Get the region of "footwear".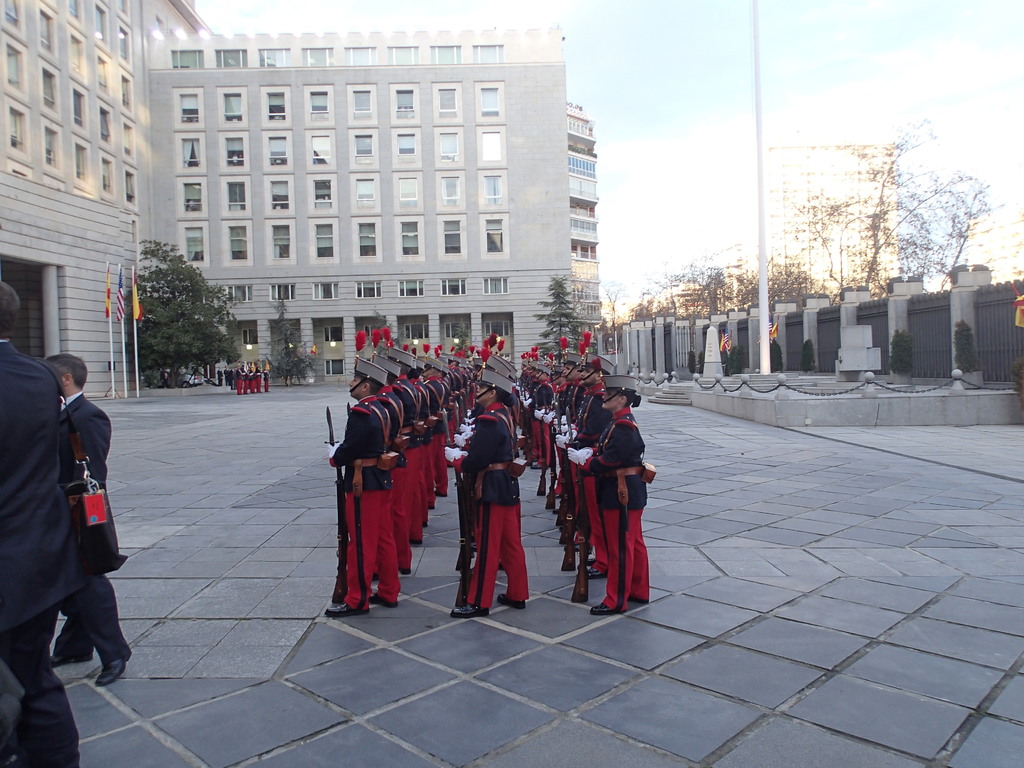
bbox=[420, 520, 428, 527].
